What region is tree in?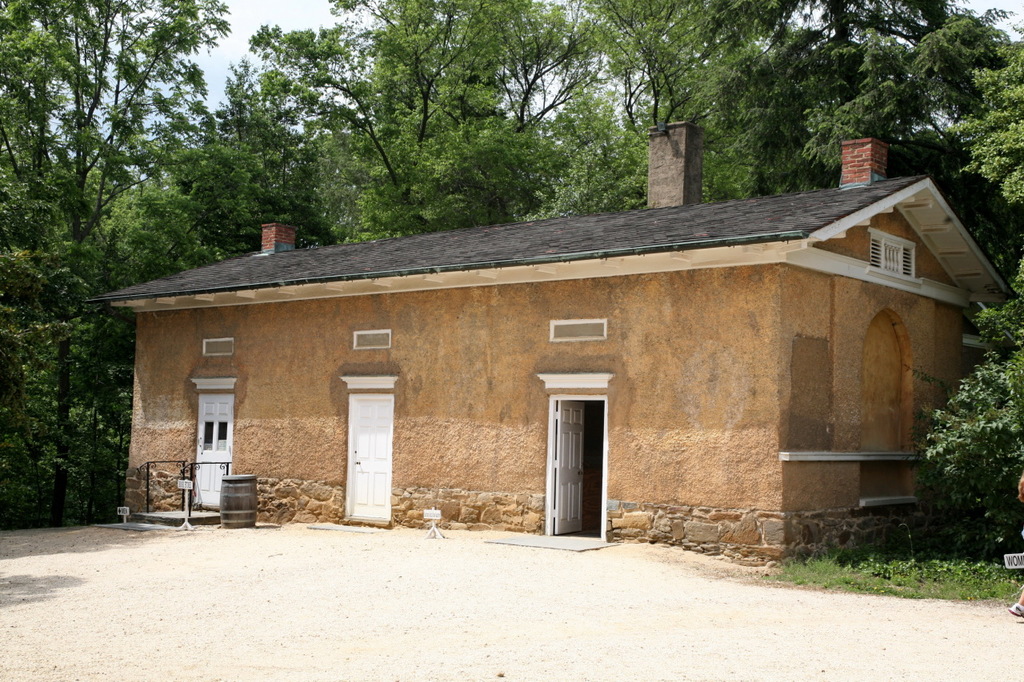
[0,0,228,520].
